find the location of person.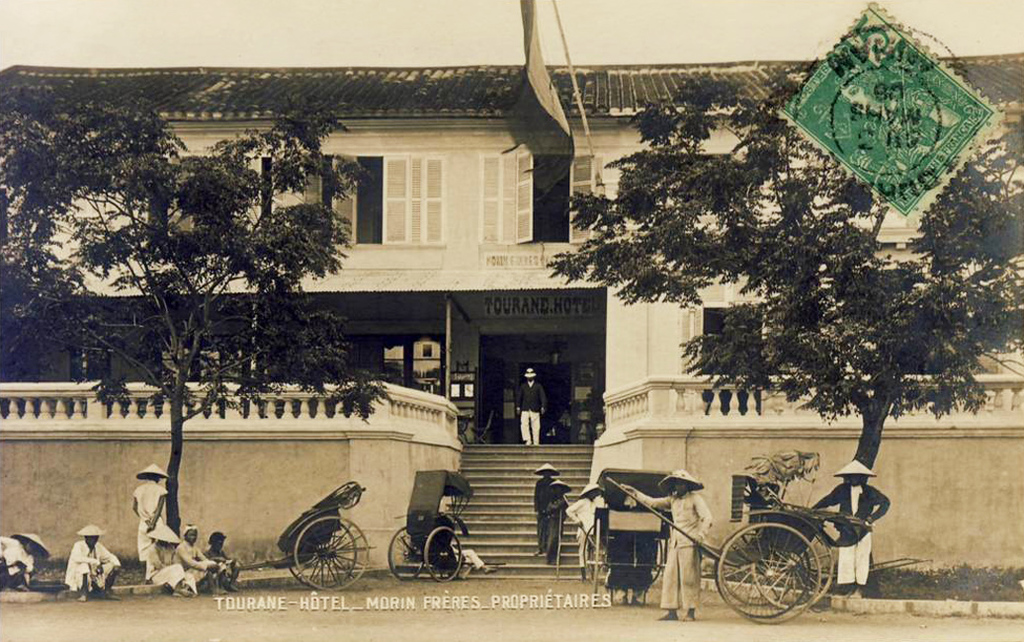
Location: <region>452, 544, 497, 582</region>.
